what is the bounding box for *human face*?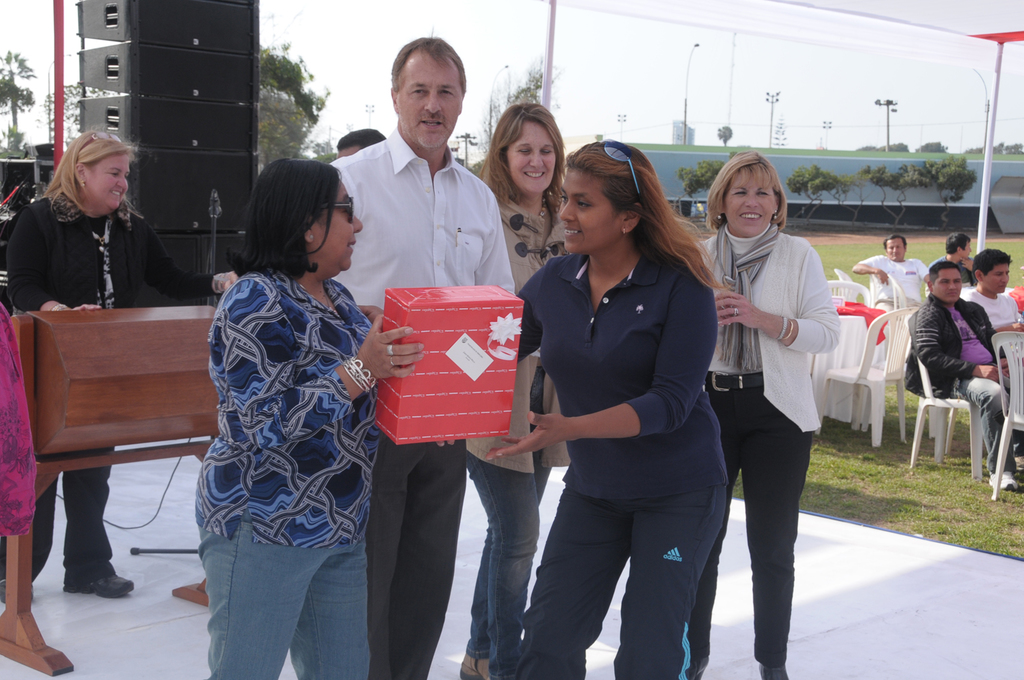
region(506, 117, 556, 194).
